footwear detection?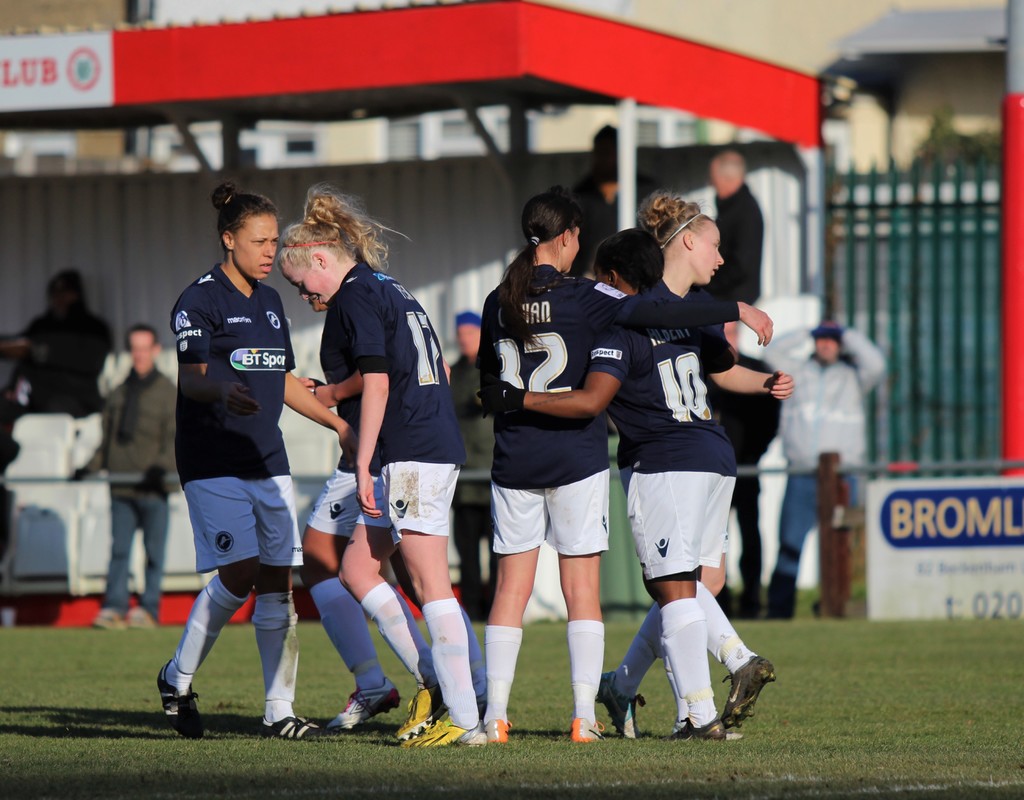
locate(385, 686, 448, 746)
